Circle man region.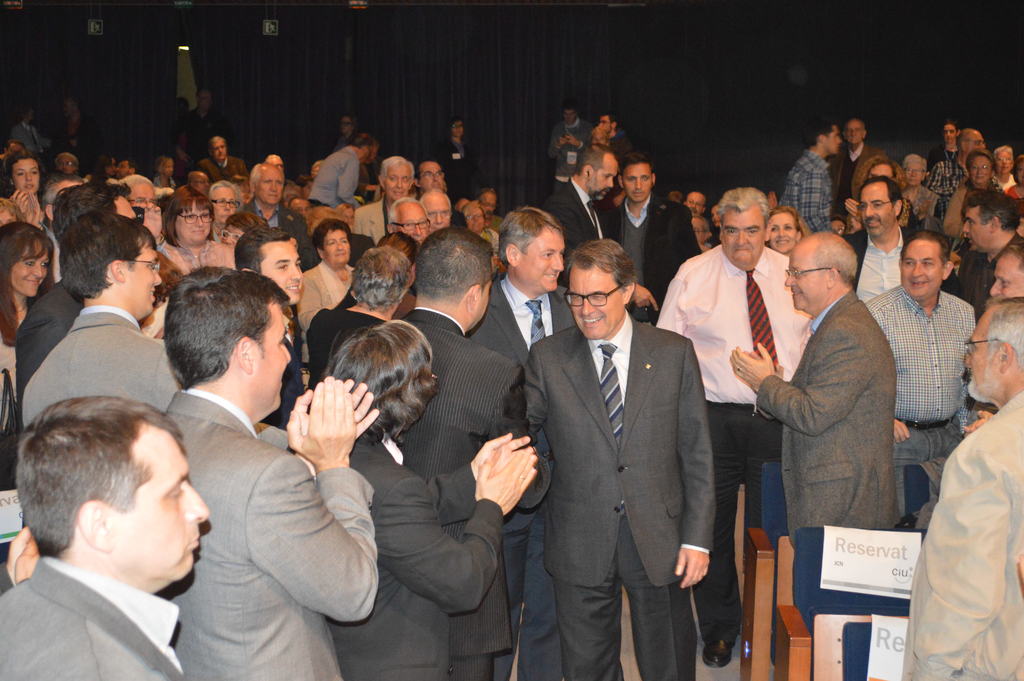
Region: x1=591 y1=113 x2=624 y2=160.
